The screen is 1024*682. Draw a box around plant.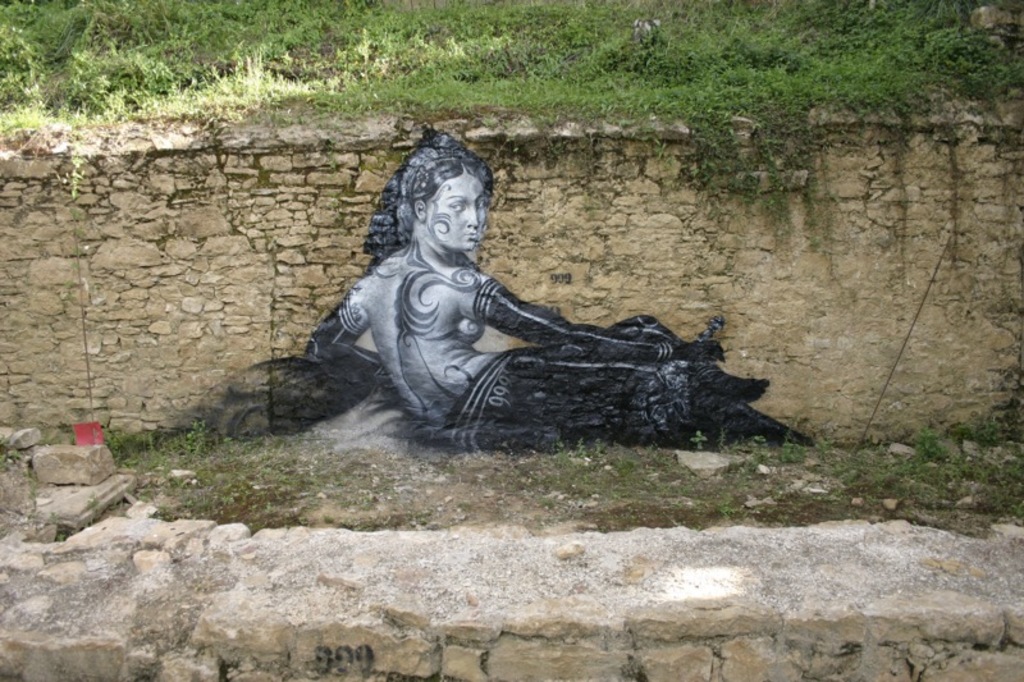
box=[24, 468, 40, 516].
